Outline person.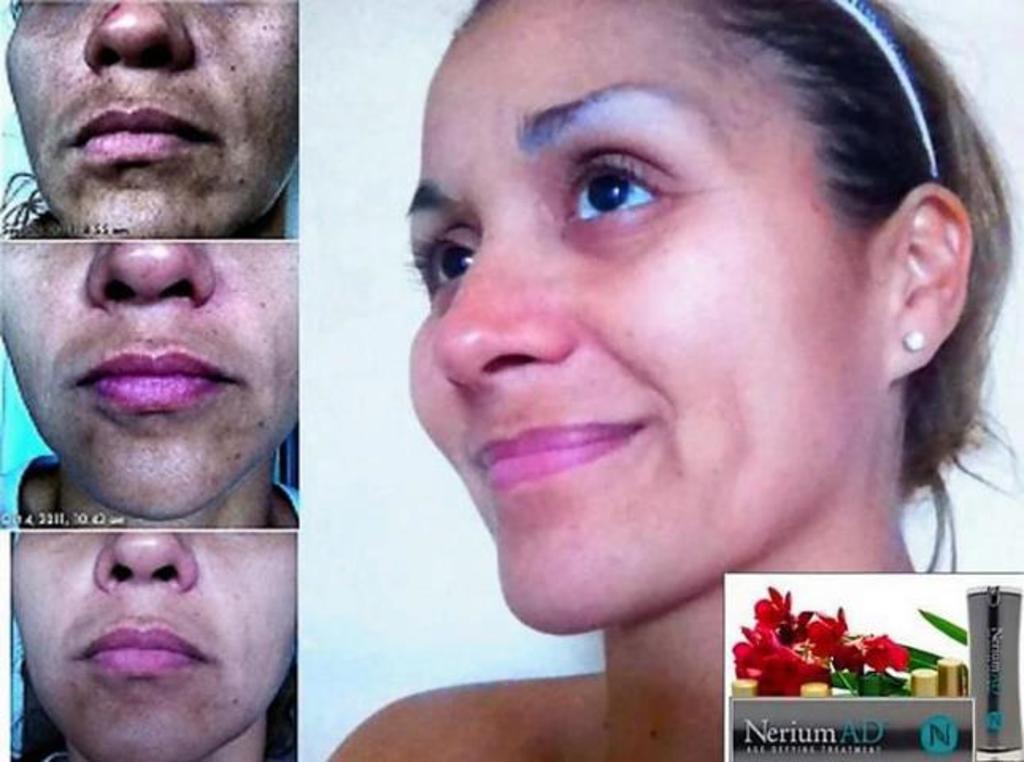
Outline: [324, 0, 1022, 760].
